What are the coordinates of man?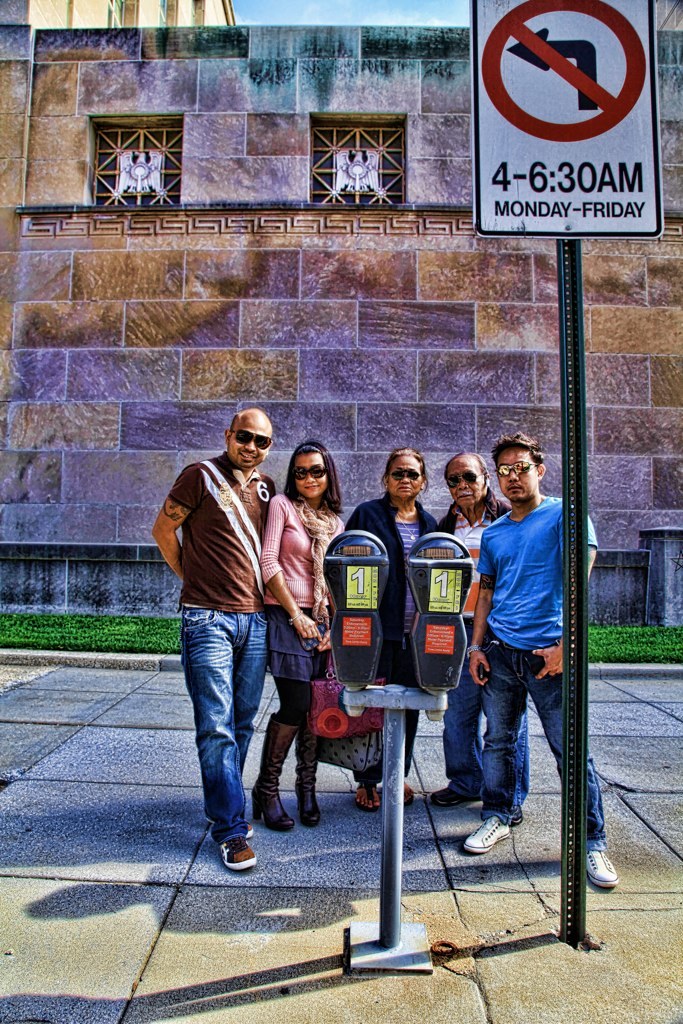
[left=465, top=433, right=619, bottom=891].
